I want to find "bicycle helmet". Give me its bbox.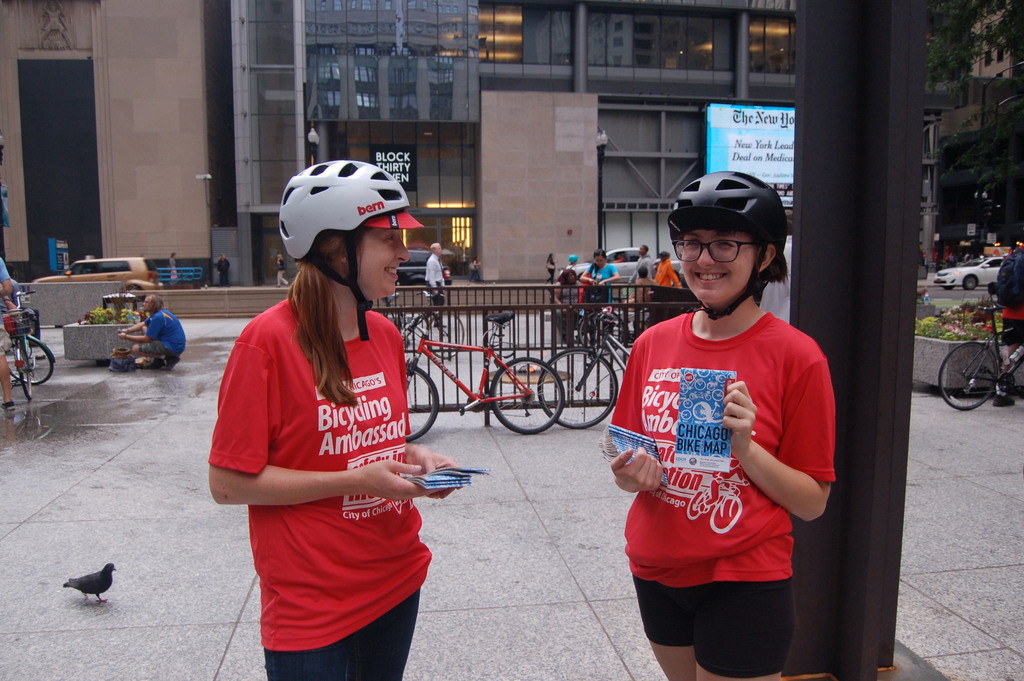
658:162:800:313.
